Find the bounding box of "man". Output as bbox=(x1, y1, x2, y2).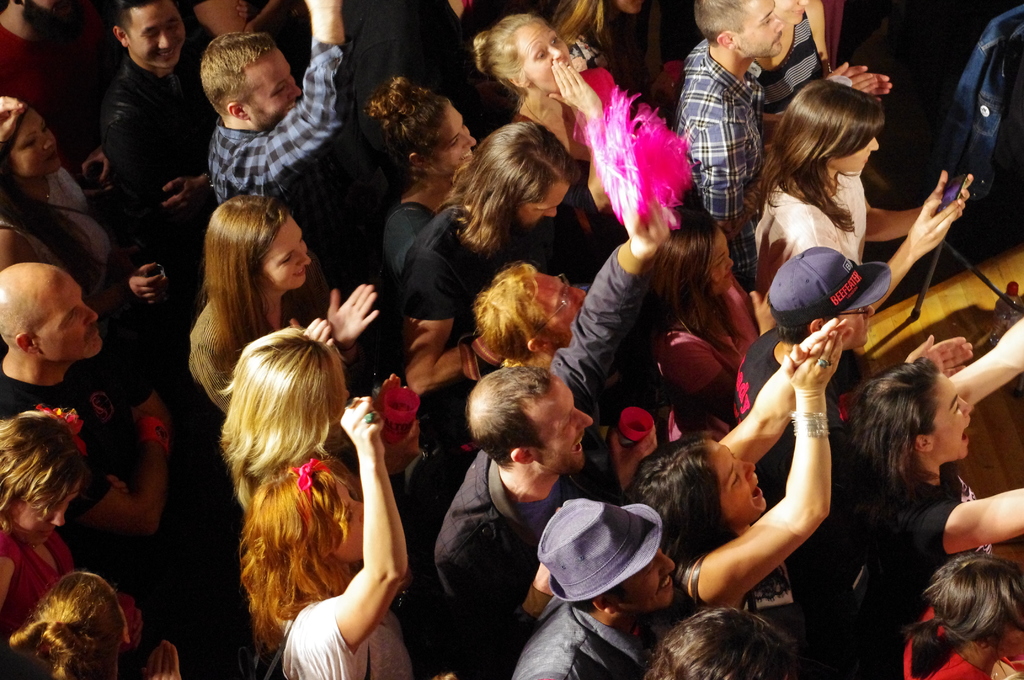
bbox=(202, 0, 344, 207).
